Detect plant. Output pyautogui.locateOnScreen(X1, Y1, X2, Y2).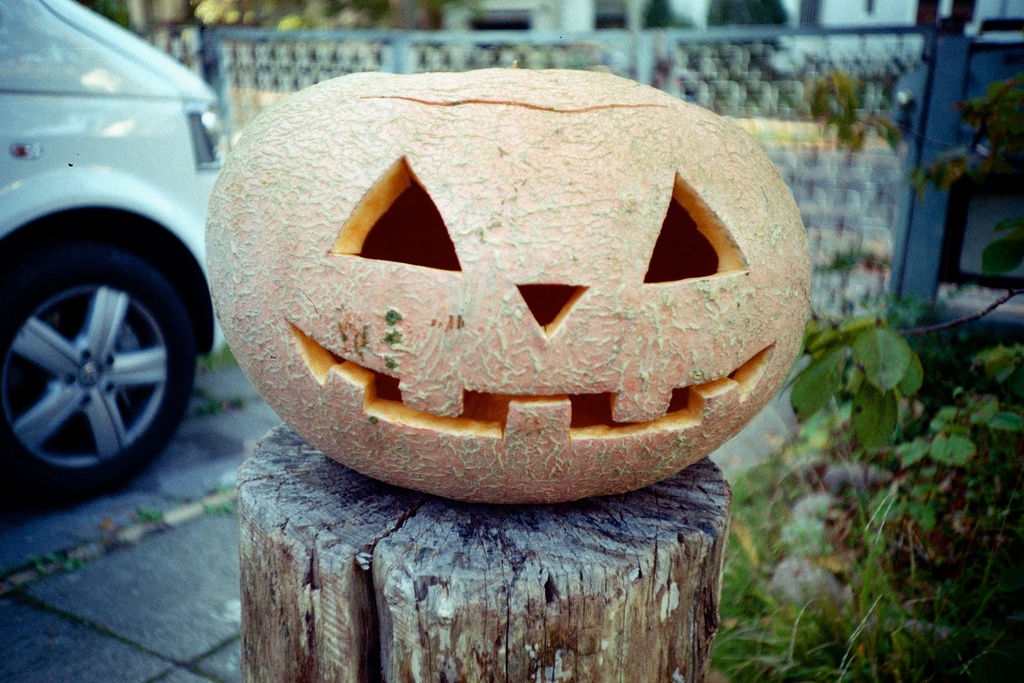
pyautogui.locateOnScreen(801, 56, 914, 176).
